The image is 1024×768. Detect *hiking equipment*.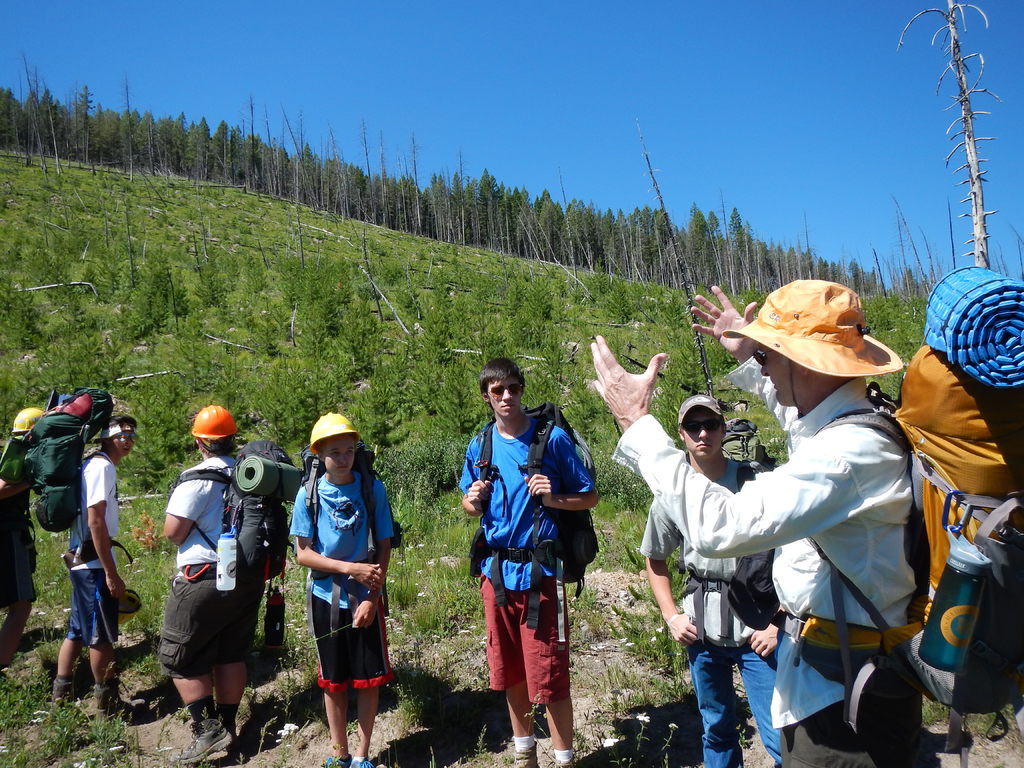
Detection: bbox(12, 405, 45, 437).
